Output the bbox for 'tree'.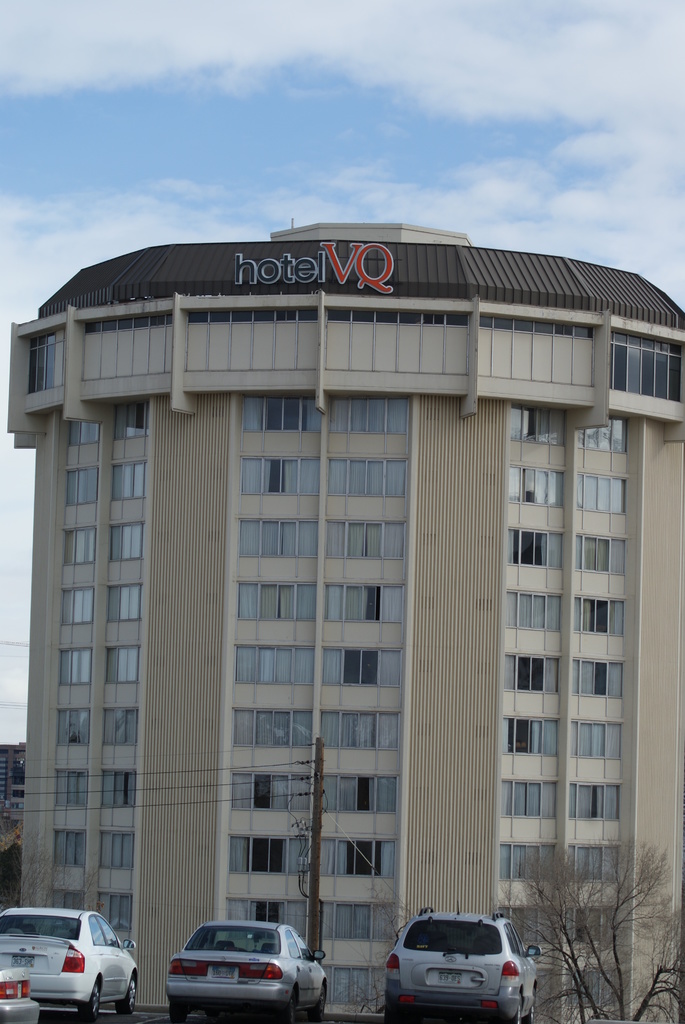
Rect(344, 877, 398, 1007).
